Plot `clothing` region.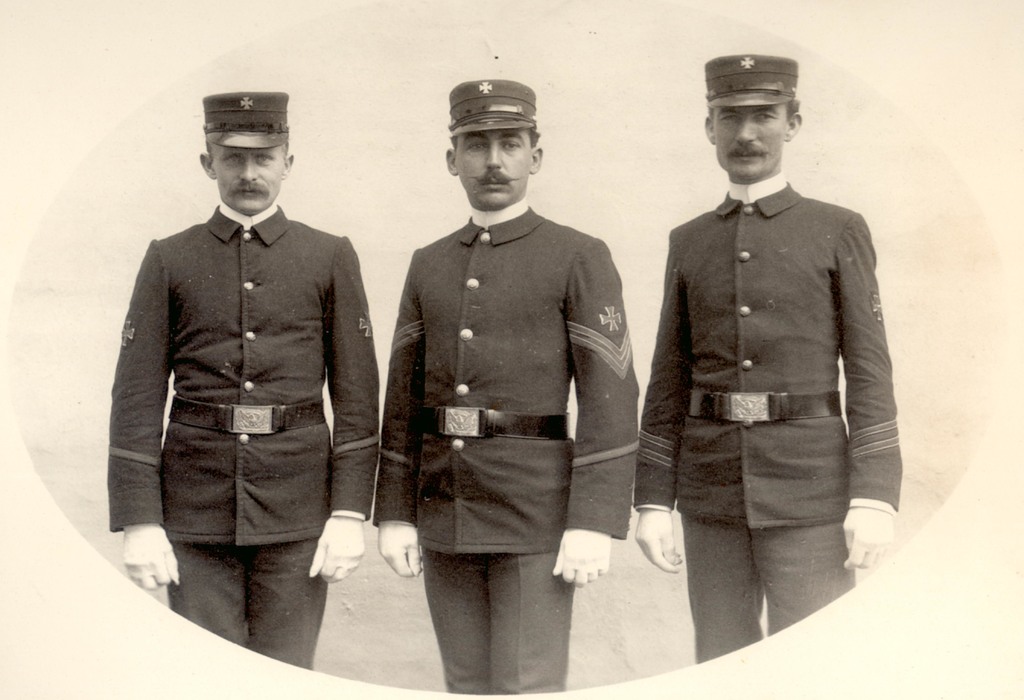
Plotted at region(372, 192, 641, 694).
